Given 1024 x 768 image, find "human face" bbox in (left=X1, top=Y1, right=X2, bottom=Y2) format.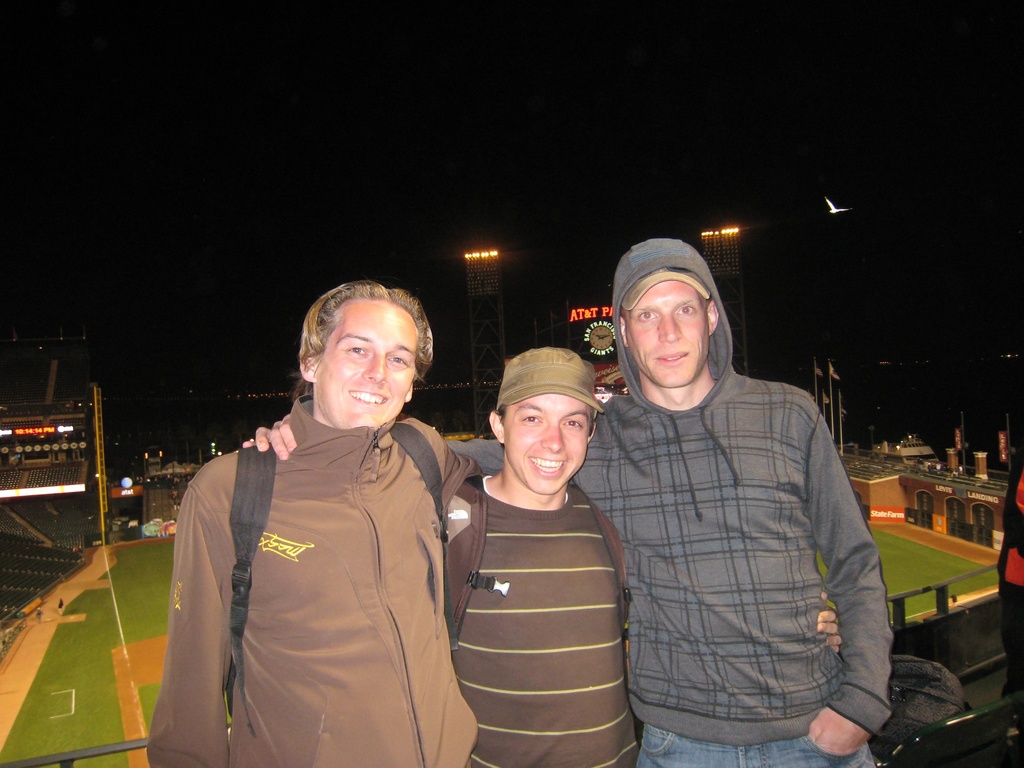
(left=506, top=392, right=586, bottom=491).
